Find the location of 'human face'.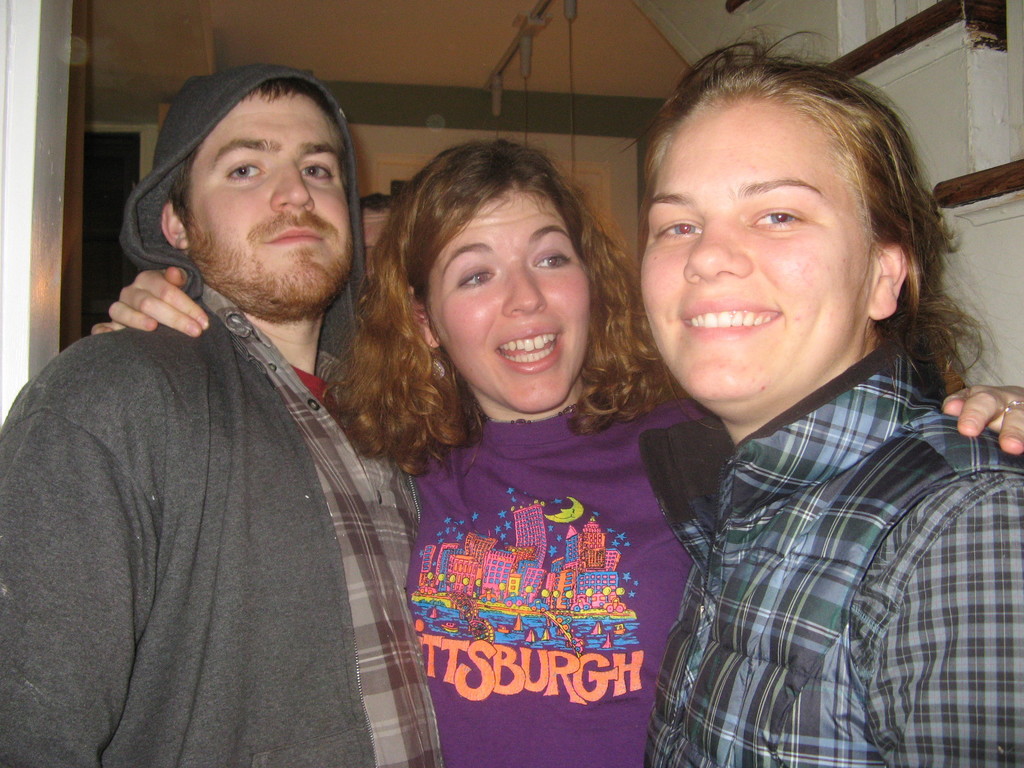
Location: box(424, 190, 579, 404).
